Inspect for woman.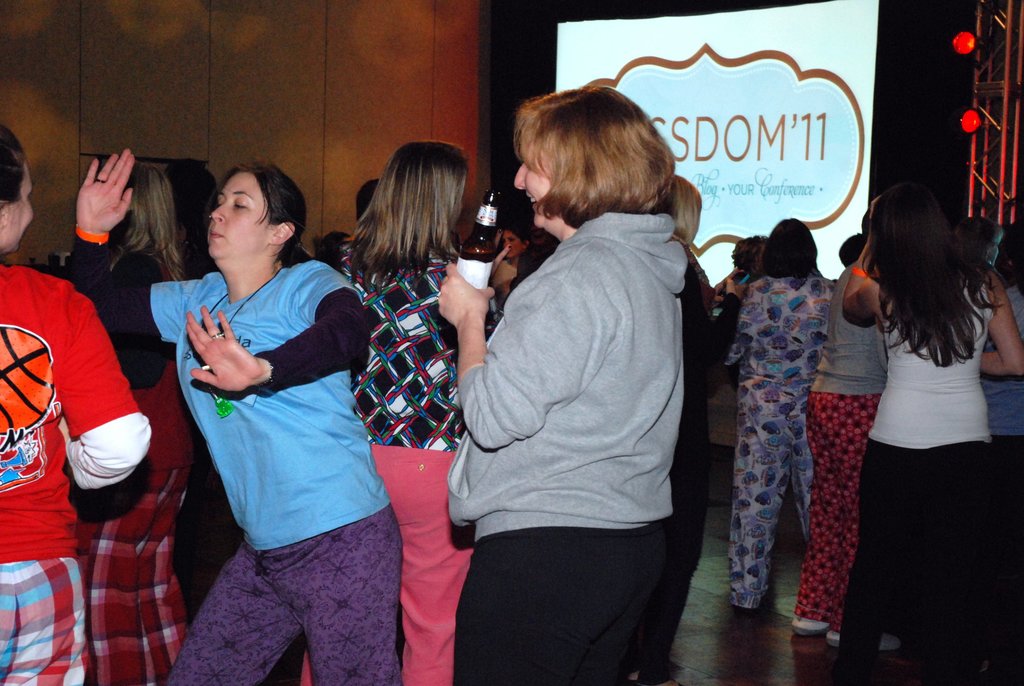
Inspection: pyautogui.locateOnScreen(58, 155, 206, 685).
